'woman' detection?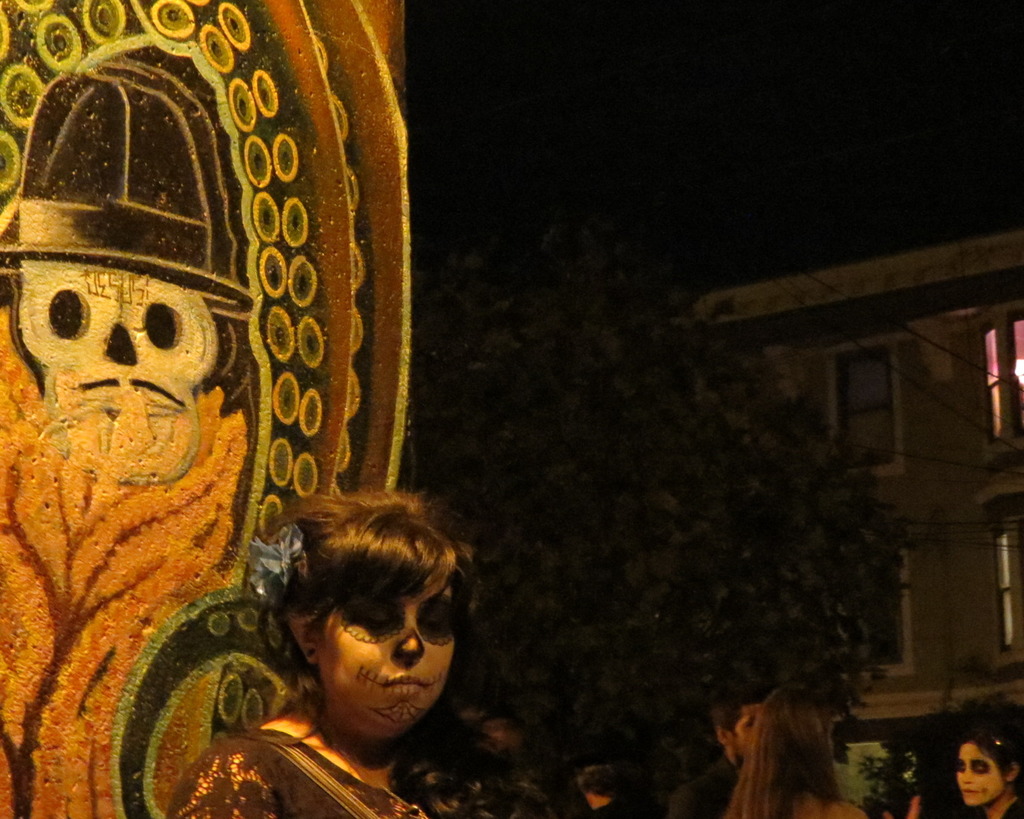
locate(941, 717, 1019, 818)
